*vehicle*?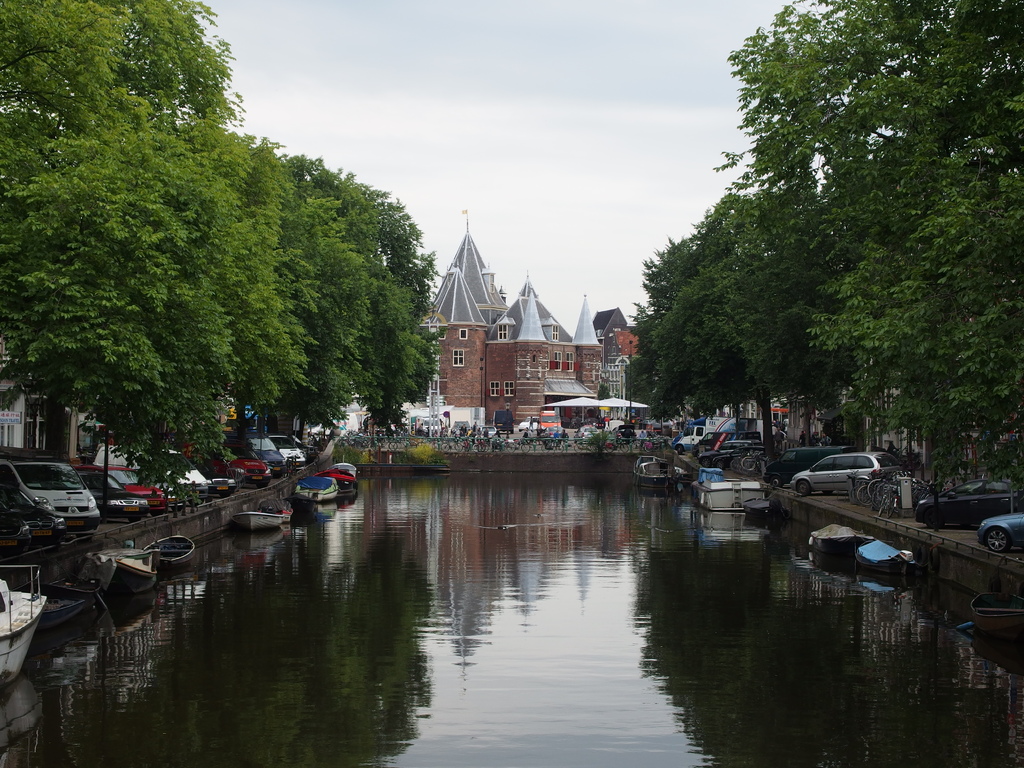
bbox(978, 513, 1023, 556)
